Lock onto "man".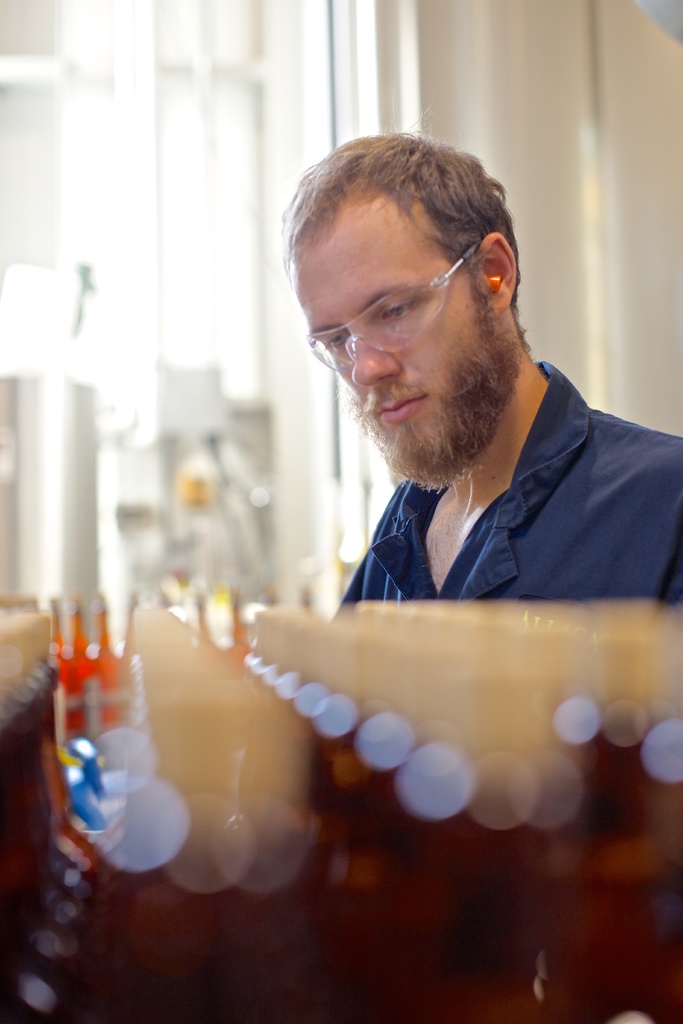
Locked: [left=279, top=128, right=682, bottom=628].
